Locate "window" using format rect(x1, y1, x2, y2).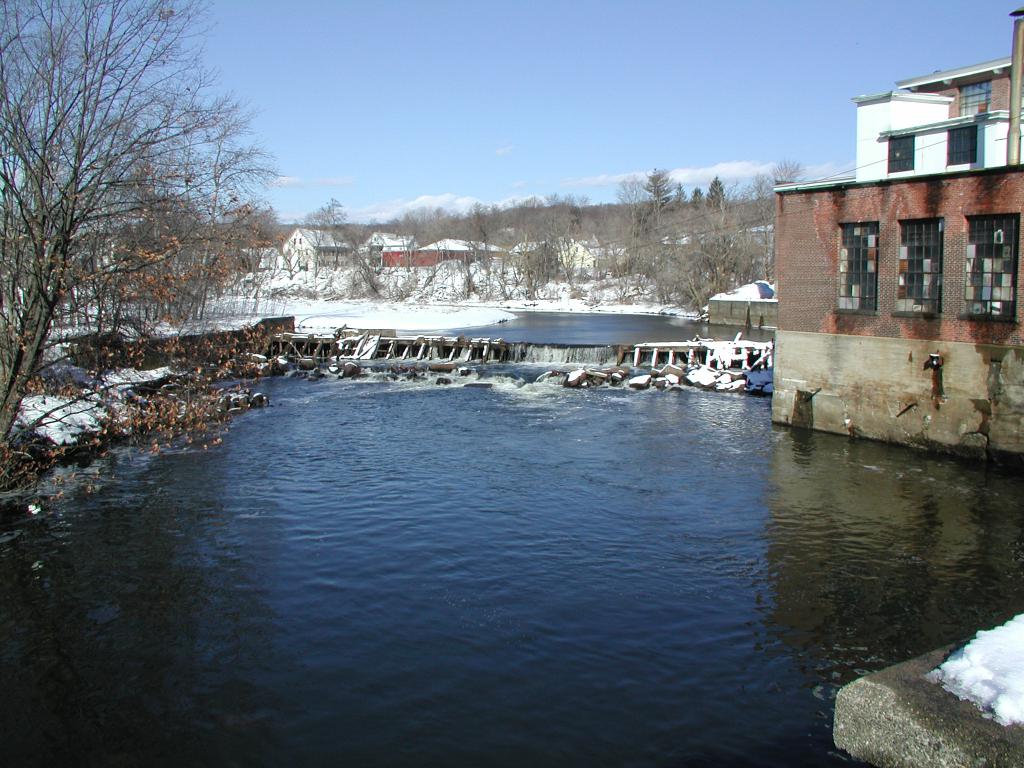
rect(881, 128, 916, 173).
